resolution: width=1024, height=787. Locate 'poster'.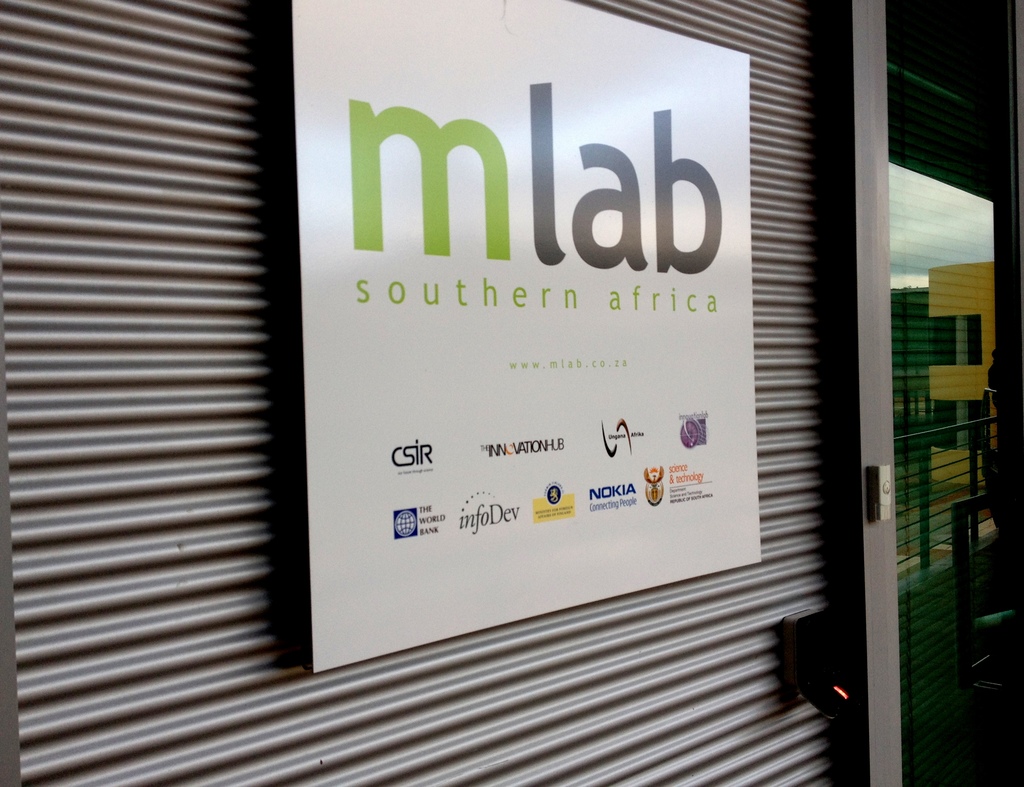
291 0 766 675.
